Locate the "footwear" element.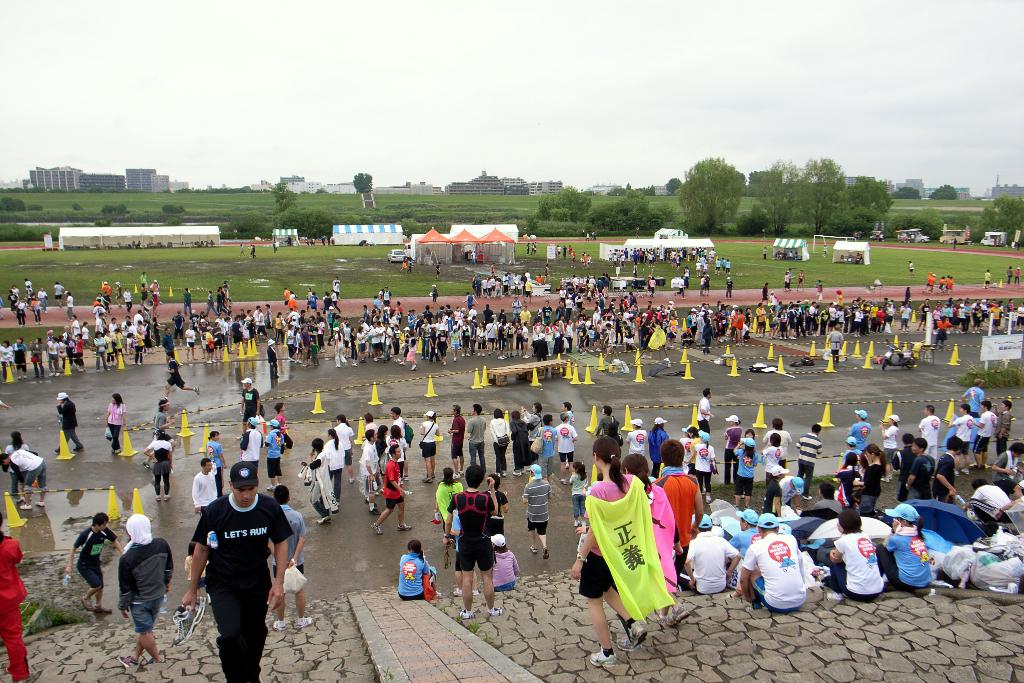
Element bbox: [left=369, top=520, right=383, bottom=539].
